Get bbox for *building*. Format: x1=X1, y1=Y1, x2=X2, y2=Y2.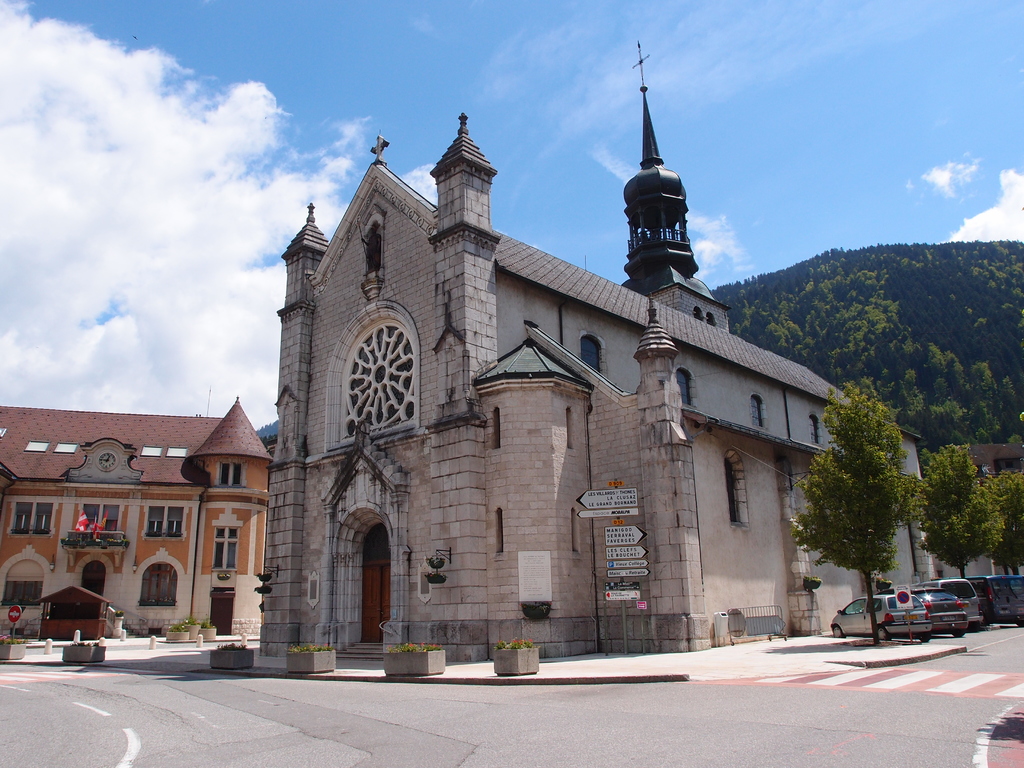
x1=941, y1=441, x2=1023, y2=579.
